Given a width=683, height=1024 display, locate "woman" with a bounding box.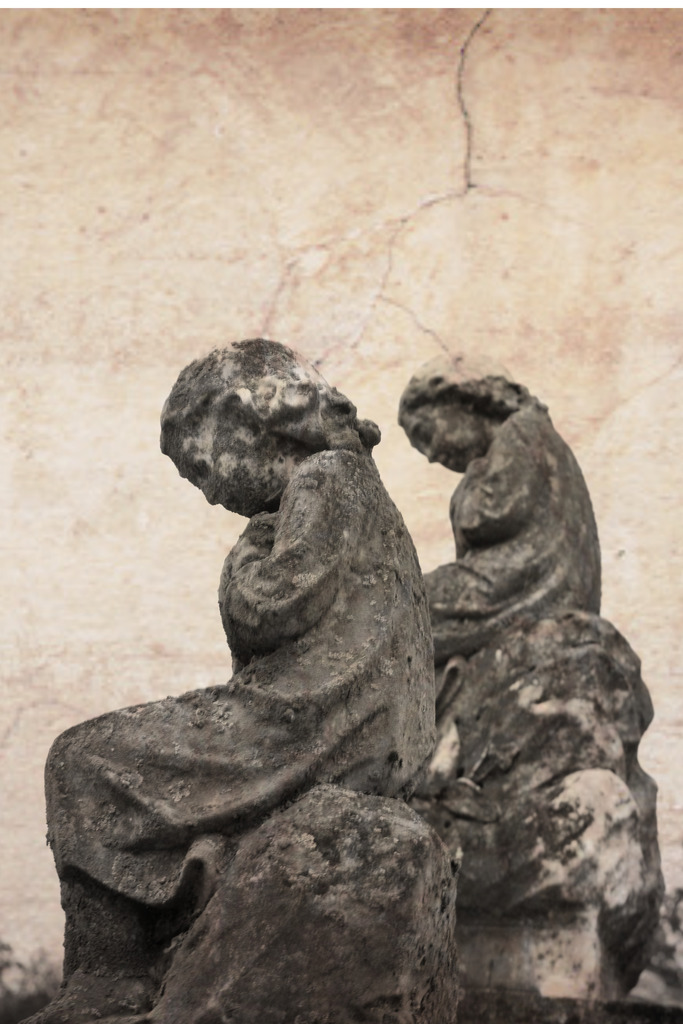
Located: <box>5,335,438,1023</box>.
